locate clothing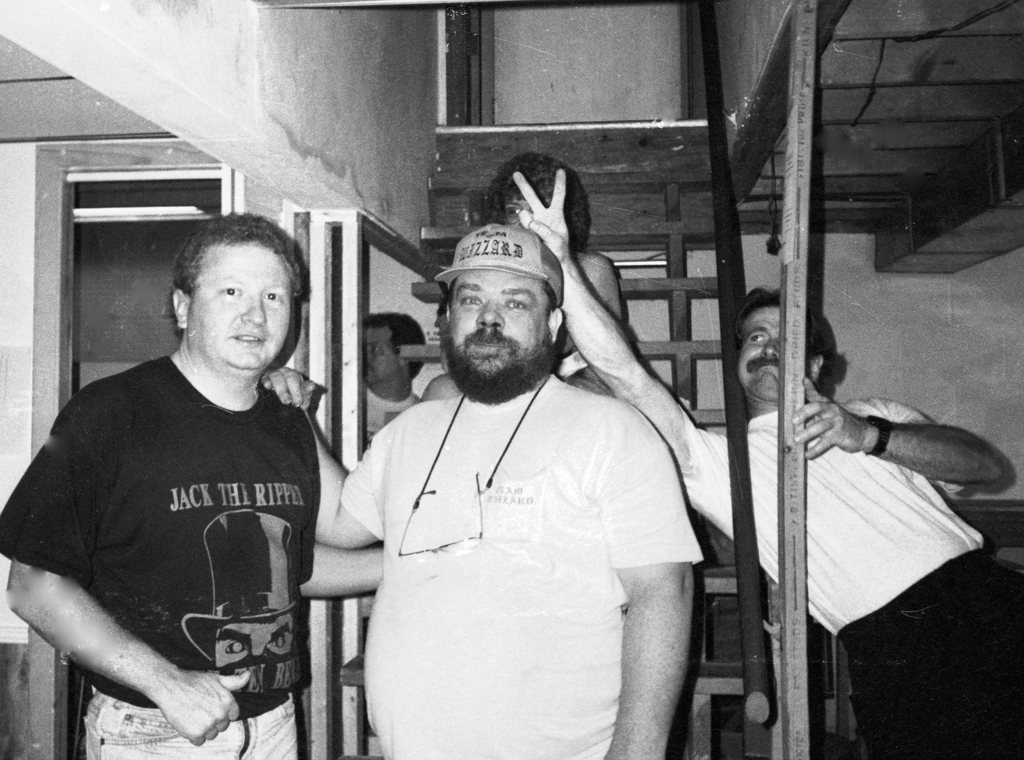
Rect(685, 410, 986, 637)
